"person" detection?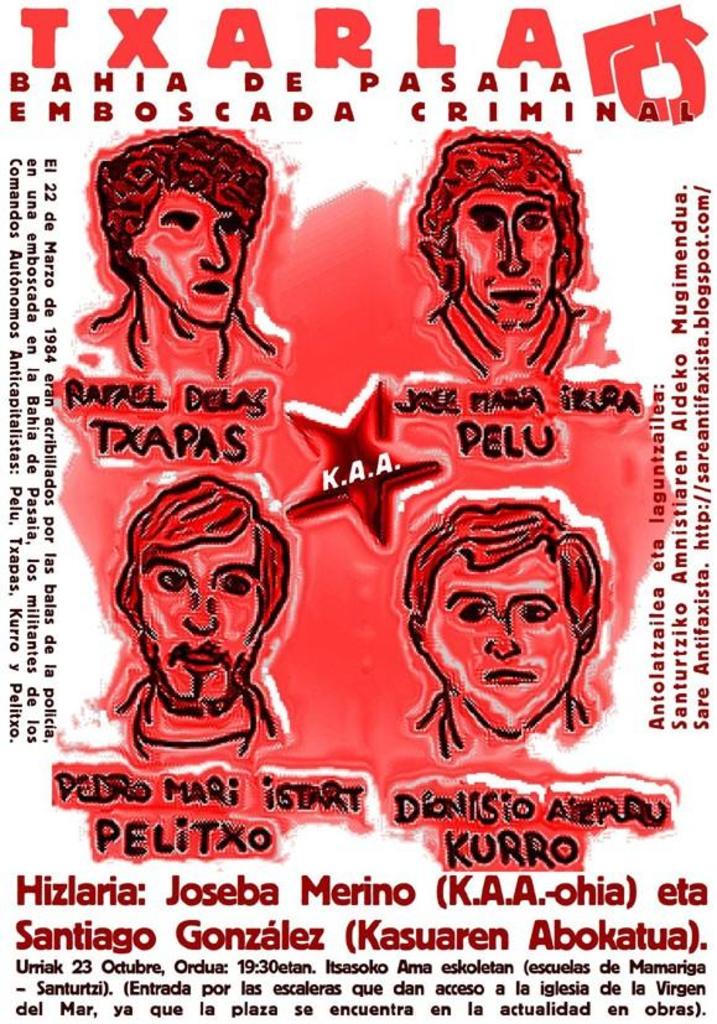
box=[92, 458, 313, 790]
